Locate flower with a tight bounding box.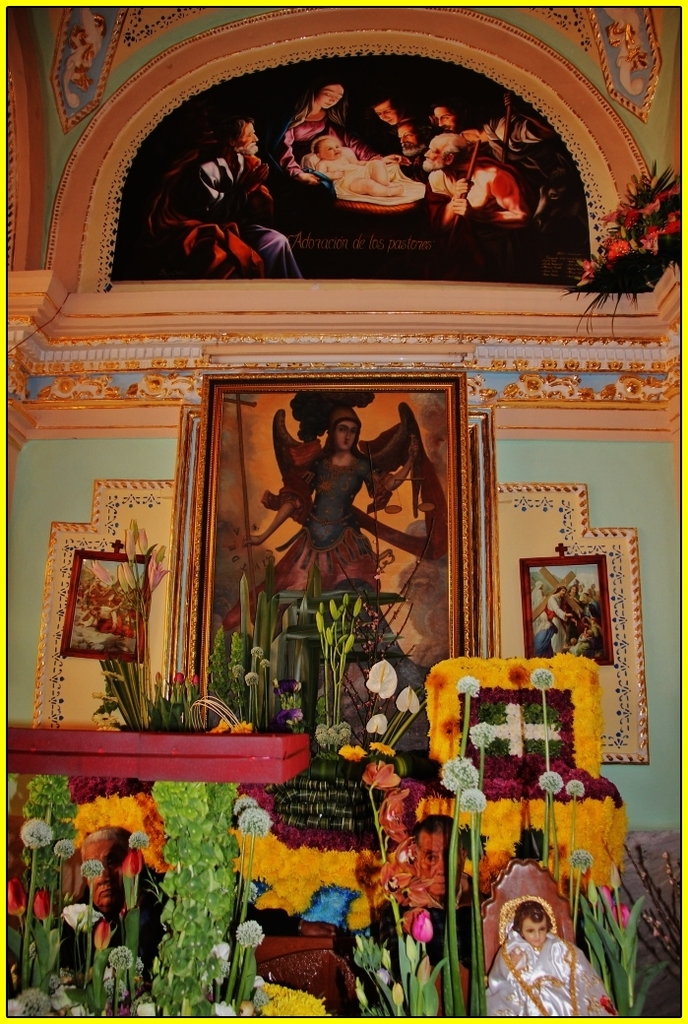
<region>571, 851, 591, 866</region>.
